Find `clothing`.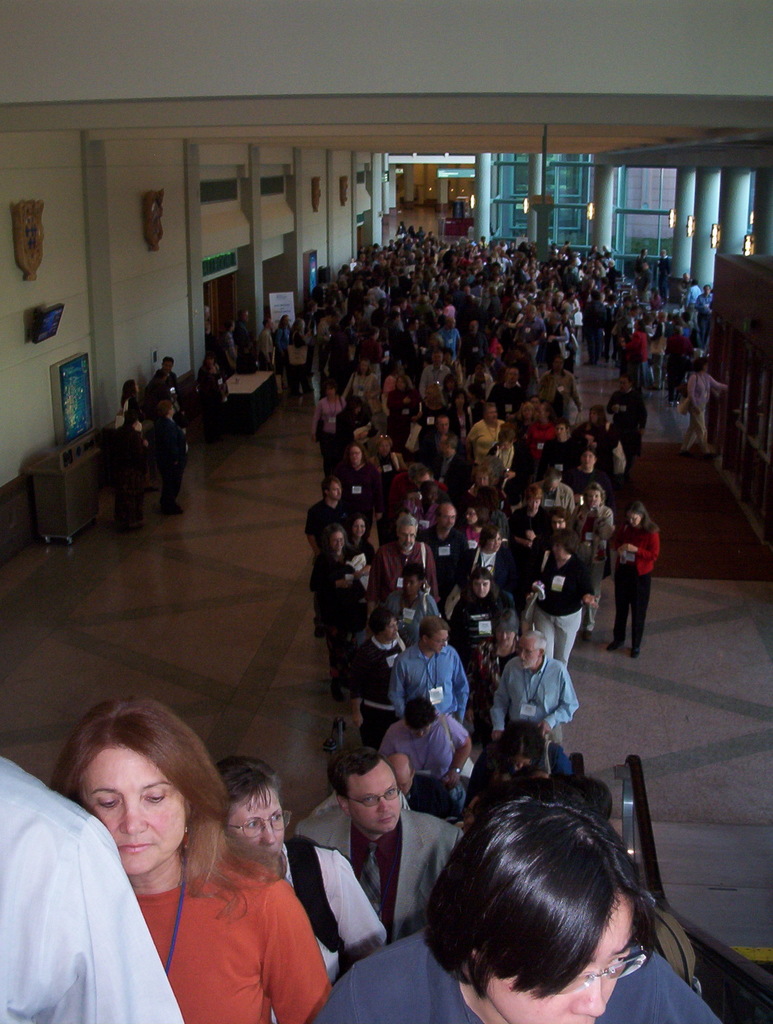
locate(311, 541, 346, 650).
